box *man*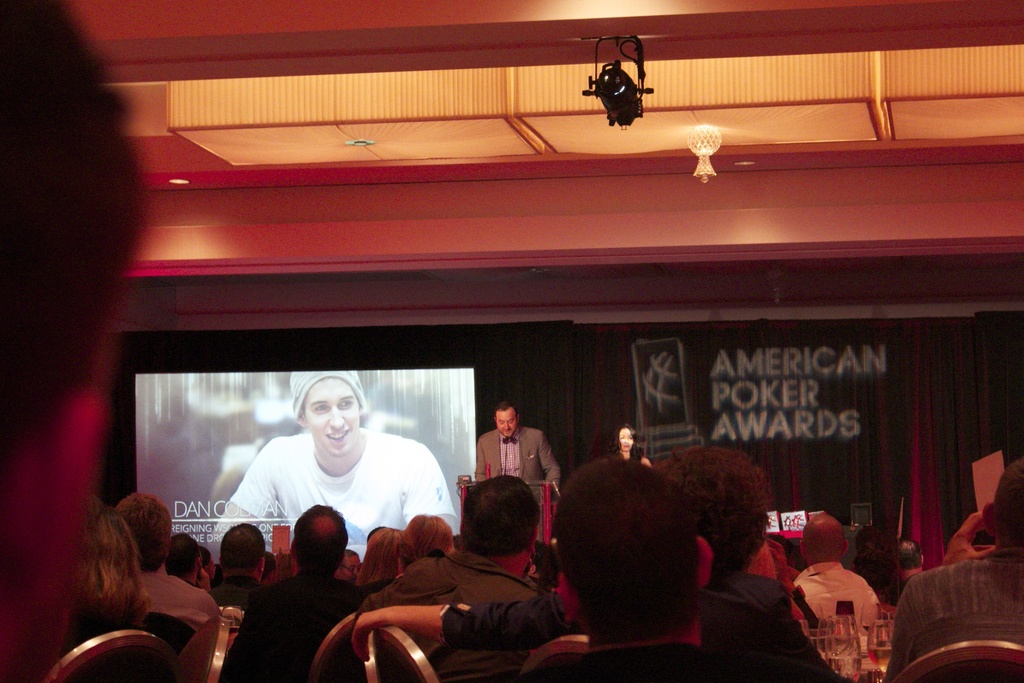
x1=347 y1=457 x2=836 y2=682
